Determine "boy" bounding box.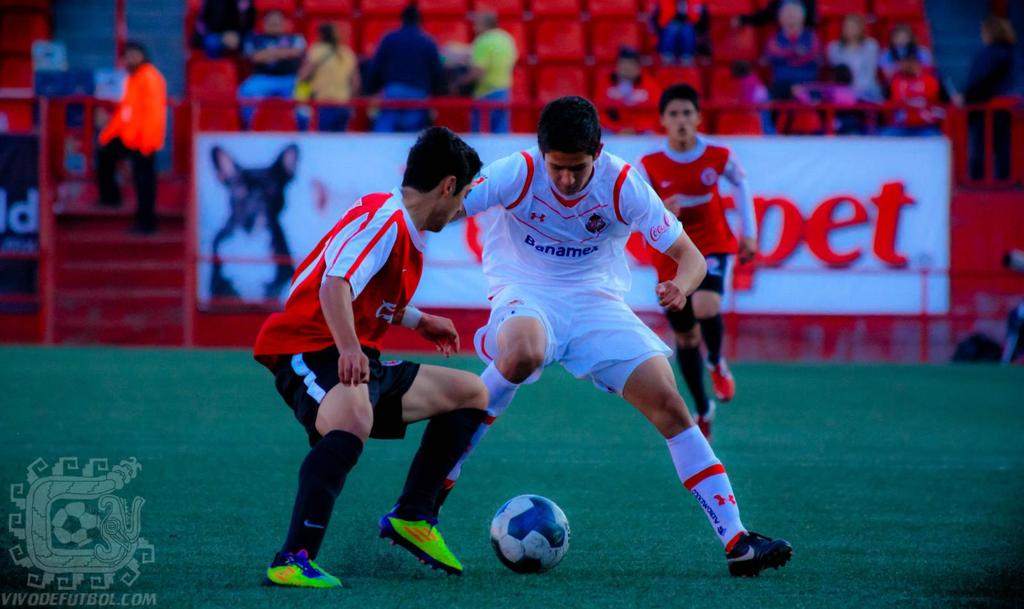
Determined: BBox(435, 102, 733, 542).
